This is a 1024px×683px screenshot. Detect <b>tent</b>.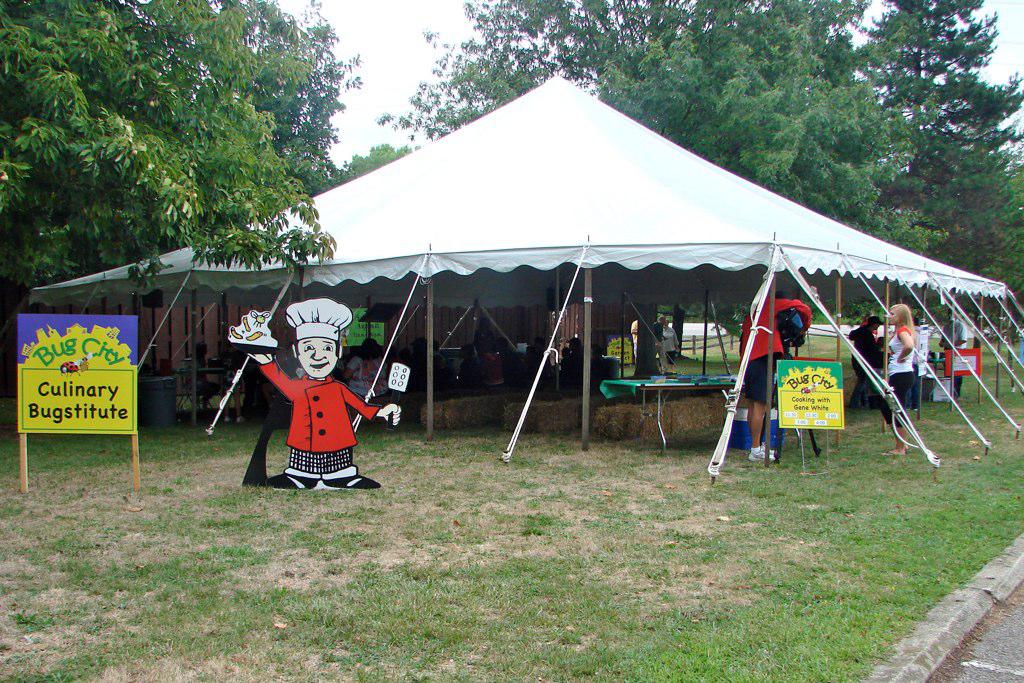
{"left": 28, "top": 70, "right": 1023, "bottom": 490}.
